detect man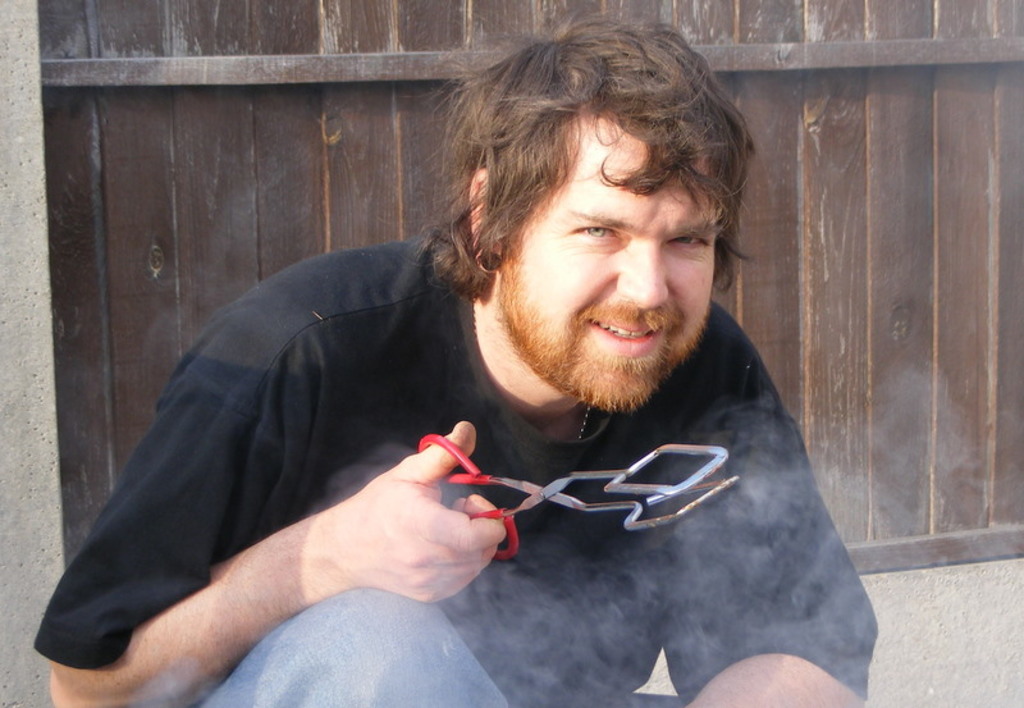
x1=88, y1=51, x2=873, y2=689
